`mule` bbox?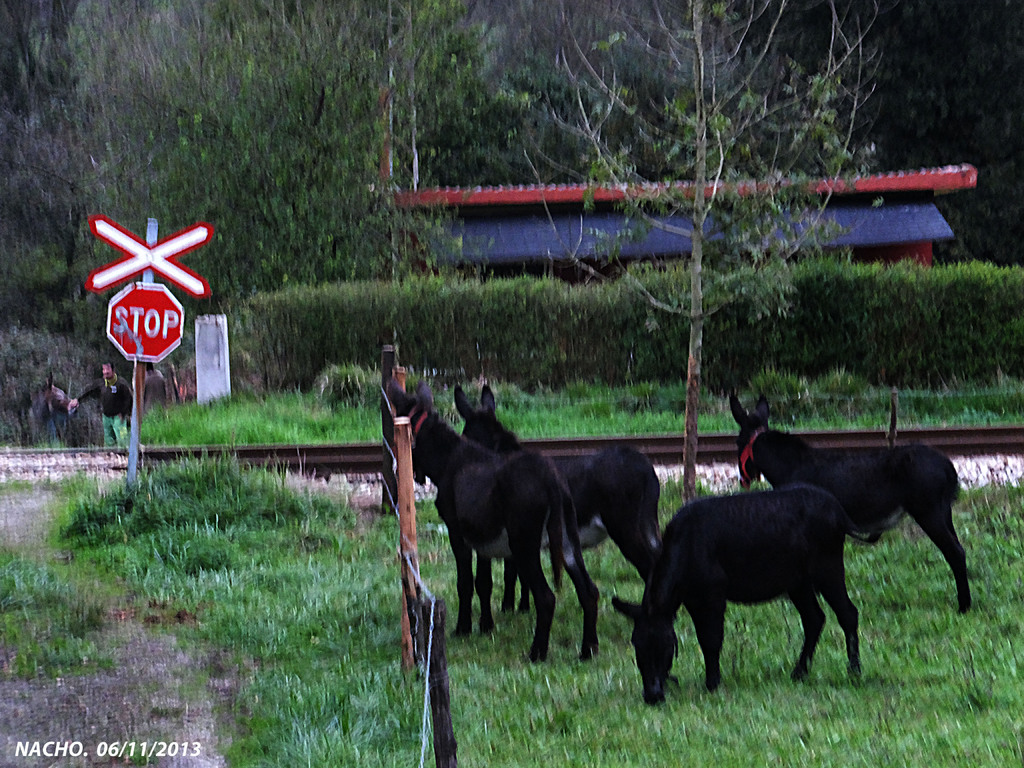
[389,378,615,660]
